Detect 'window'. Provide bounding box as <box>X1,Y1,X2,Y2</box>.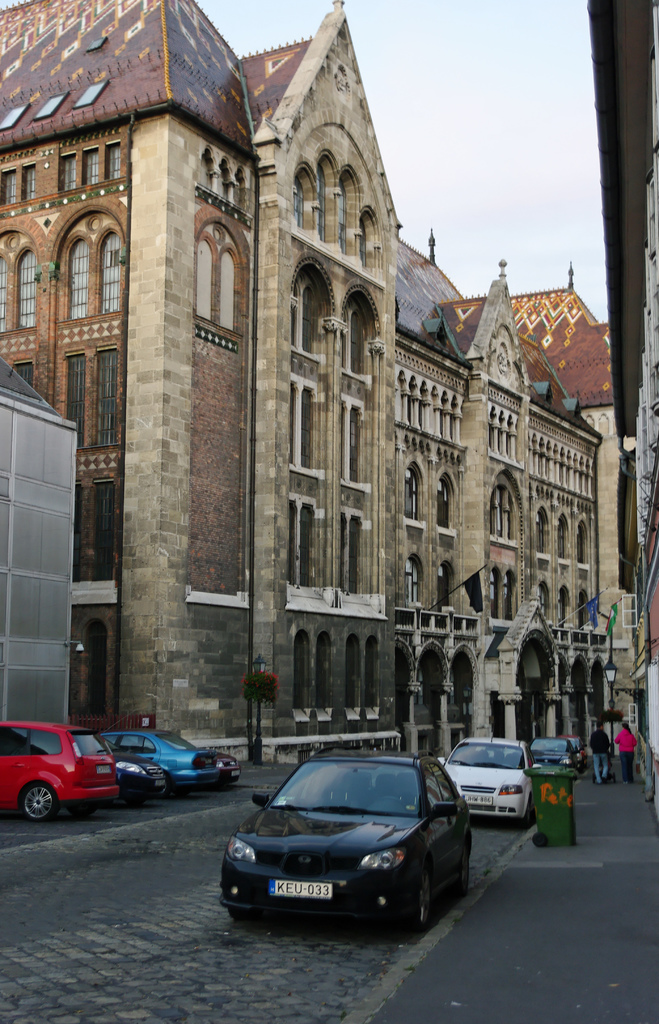
<box>422,762,453,812</box>.
